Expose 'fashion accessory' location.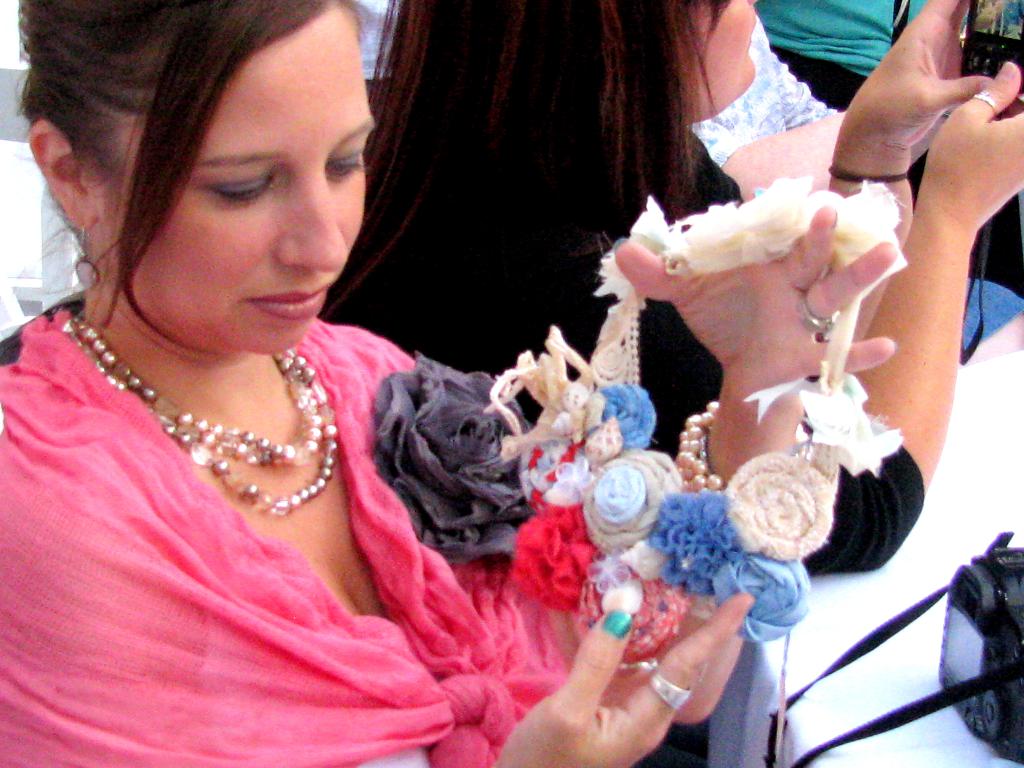
Exposed at <bbox>601, 610, 638, 638</bbox>.
